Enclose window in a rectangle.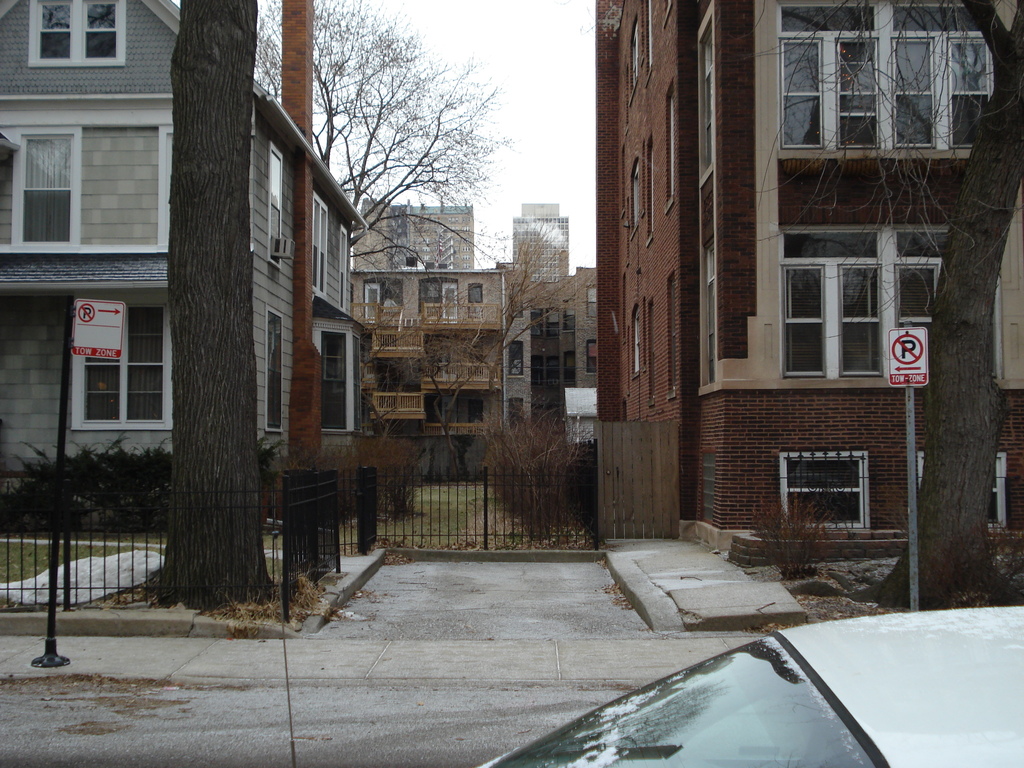
left=423, top=238, right=429, bottom=243.
